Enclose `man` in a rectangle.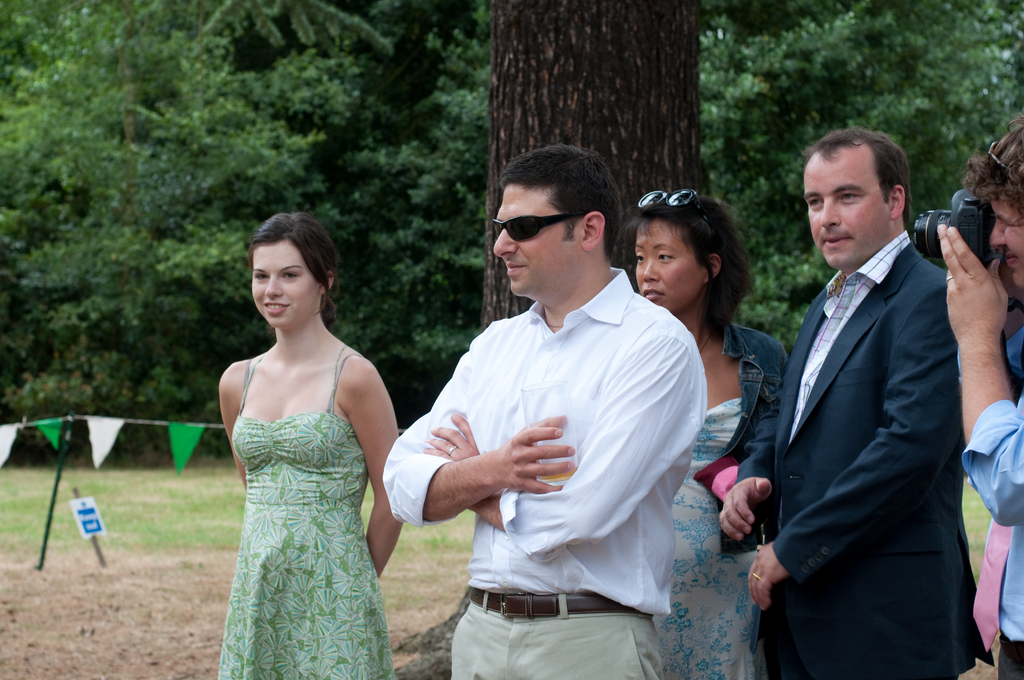
721, 124, 975, 679.
